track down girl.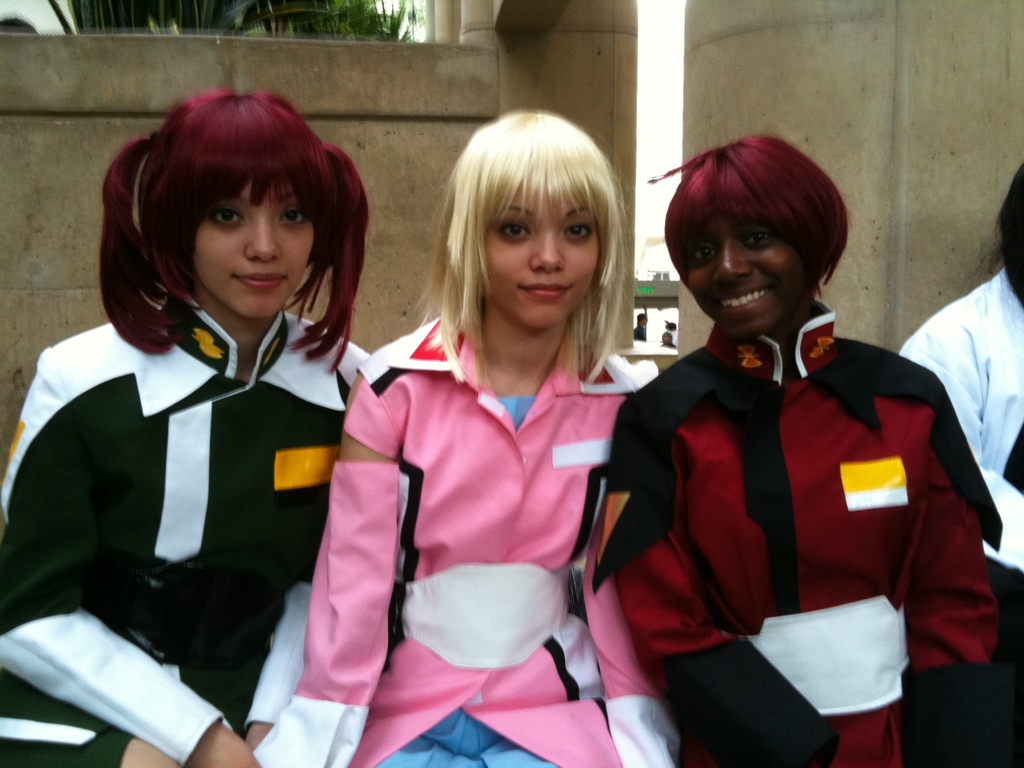
Tracked to box(0, 92, 366, 766).
